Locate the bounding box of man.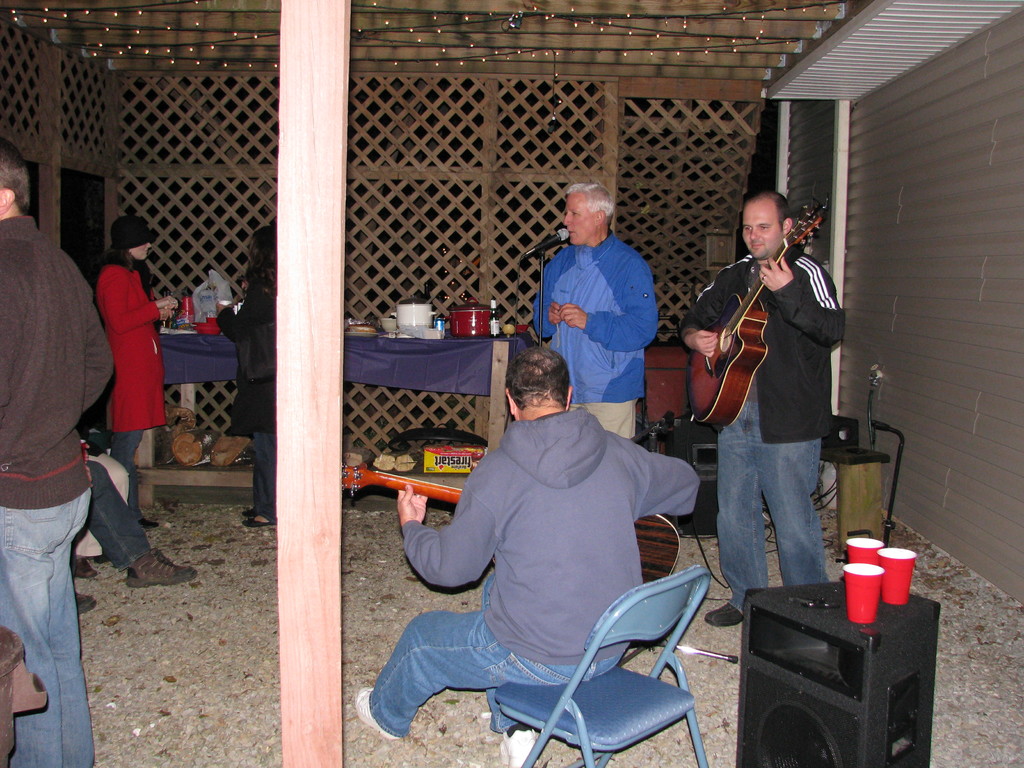
Bounding box: locate(675, 191, 847, 629).
